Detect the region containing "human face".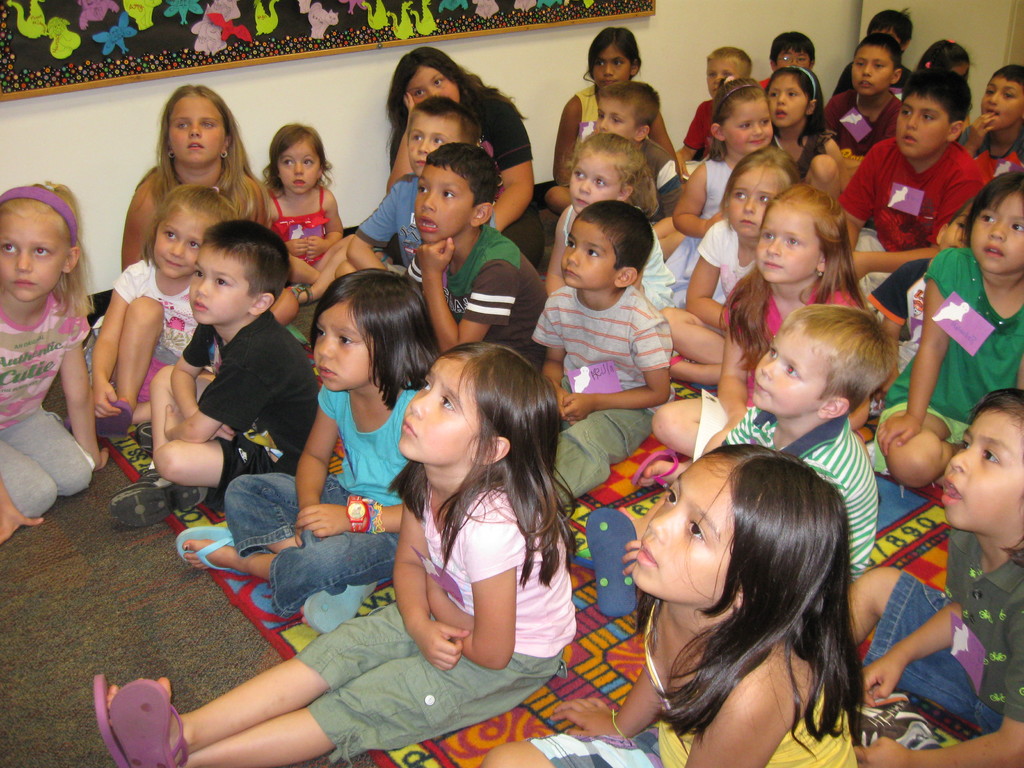
<bbox>772, 85, 805, 126</bbox>.
